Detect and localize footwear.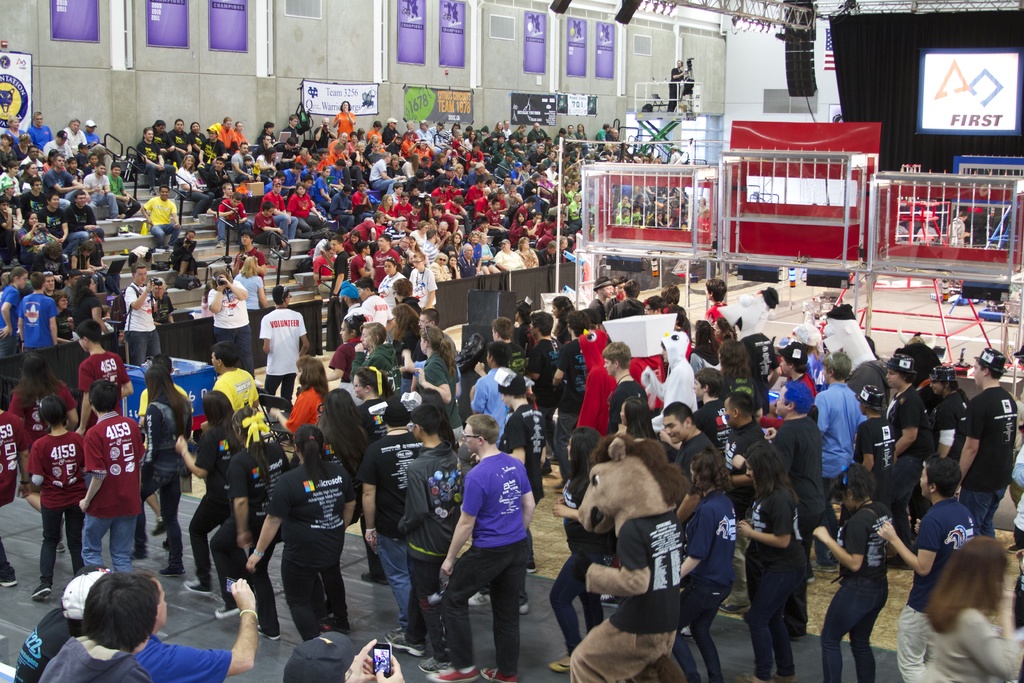
Localized at detection(547, 648, 586, 673).
